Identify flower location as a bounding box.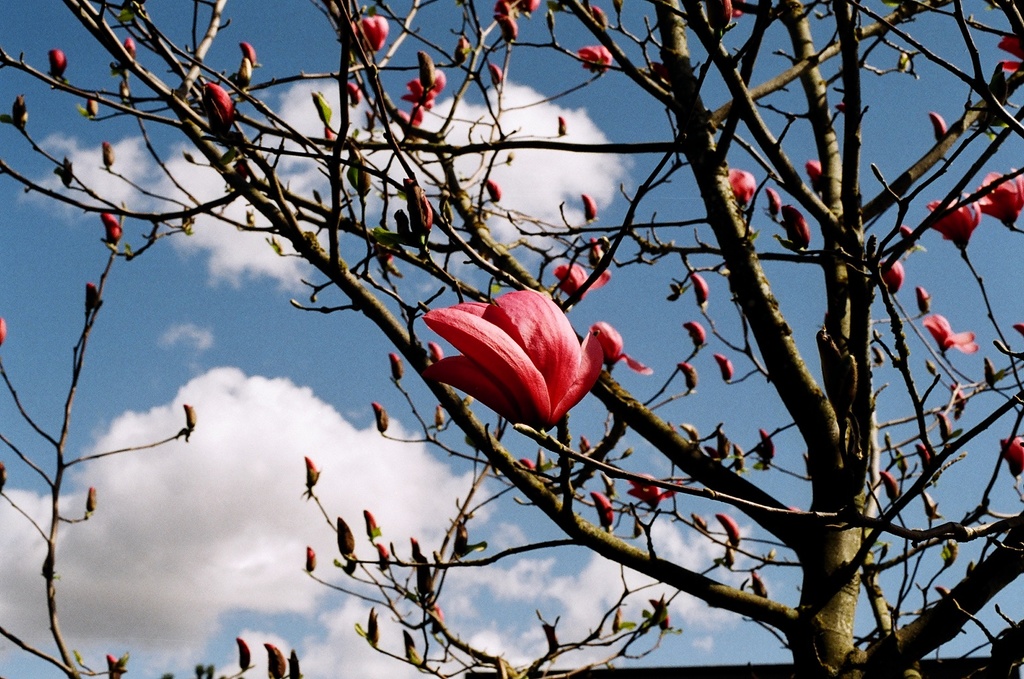
(x1=98, y1=140, x2=118, y2=169).
